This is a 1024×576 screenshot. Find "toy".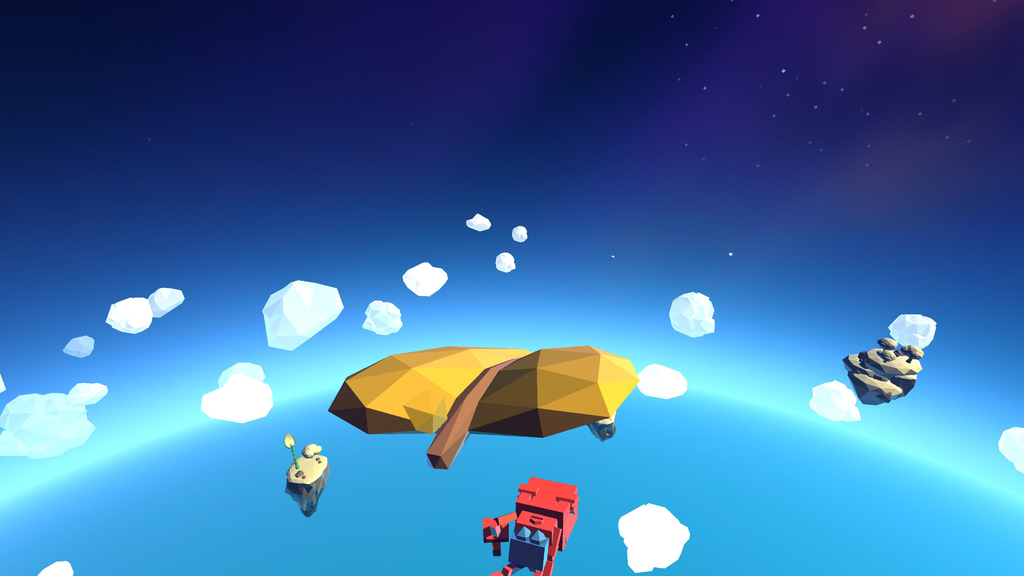
Bounding box: [left=275, top=435, right=331, bottom=516].
